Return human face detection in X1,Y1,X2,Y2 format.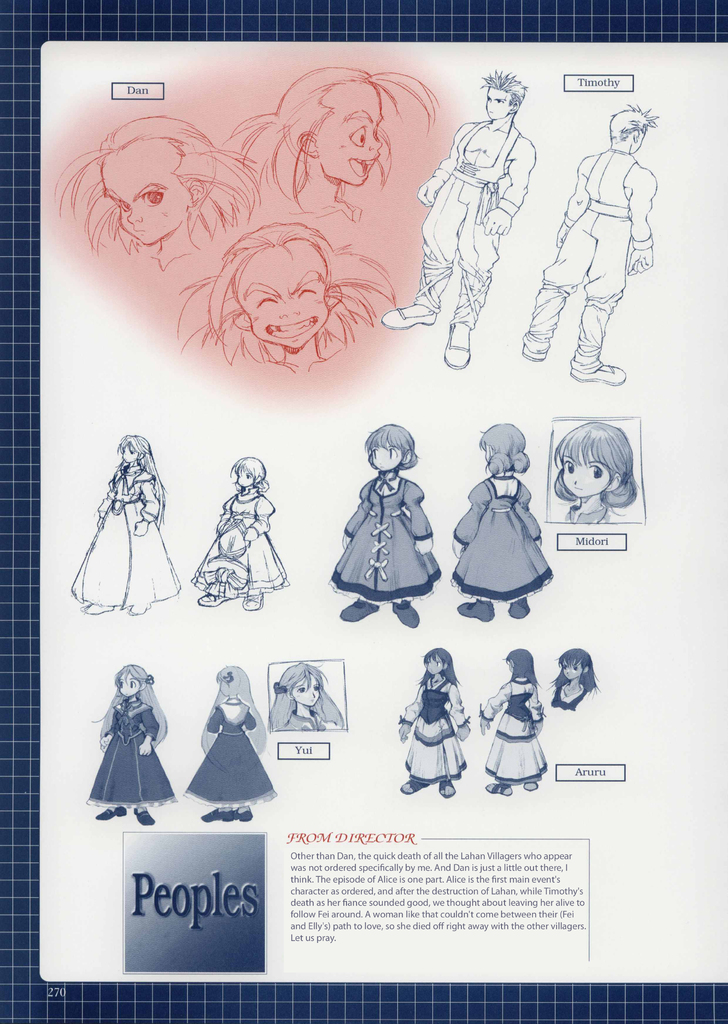
235,468,250,484.
